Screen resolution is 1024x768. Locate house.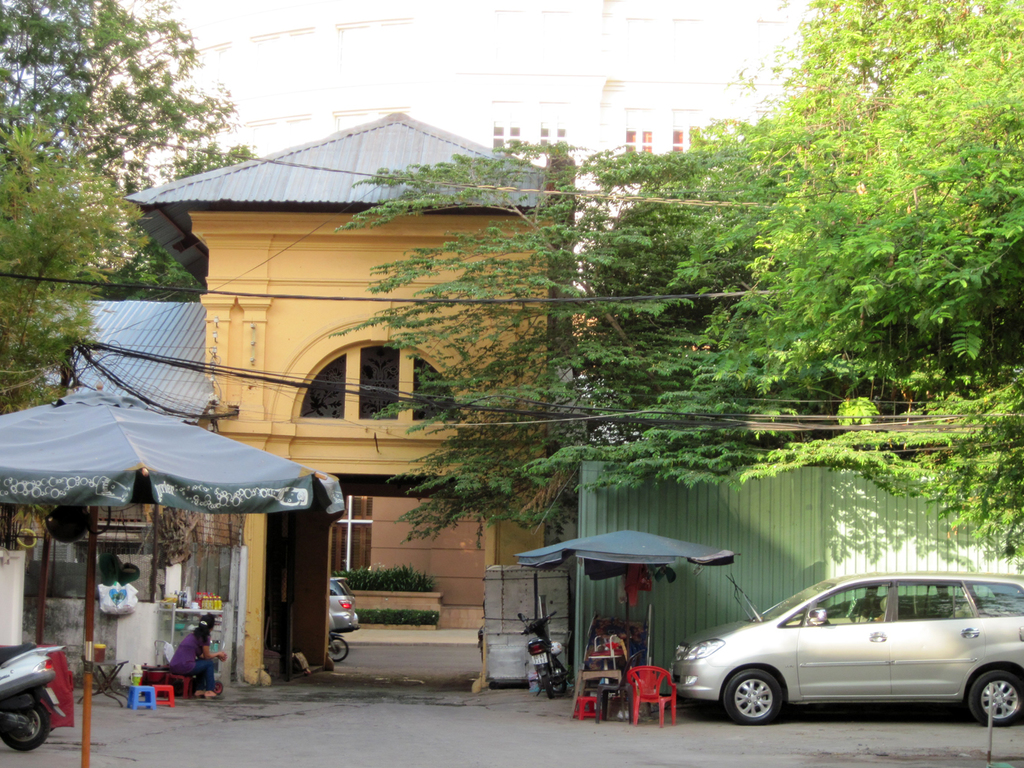
127 111 575 677.
